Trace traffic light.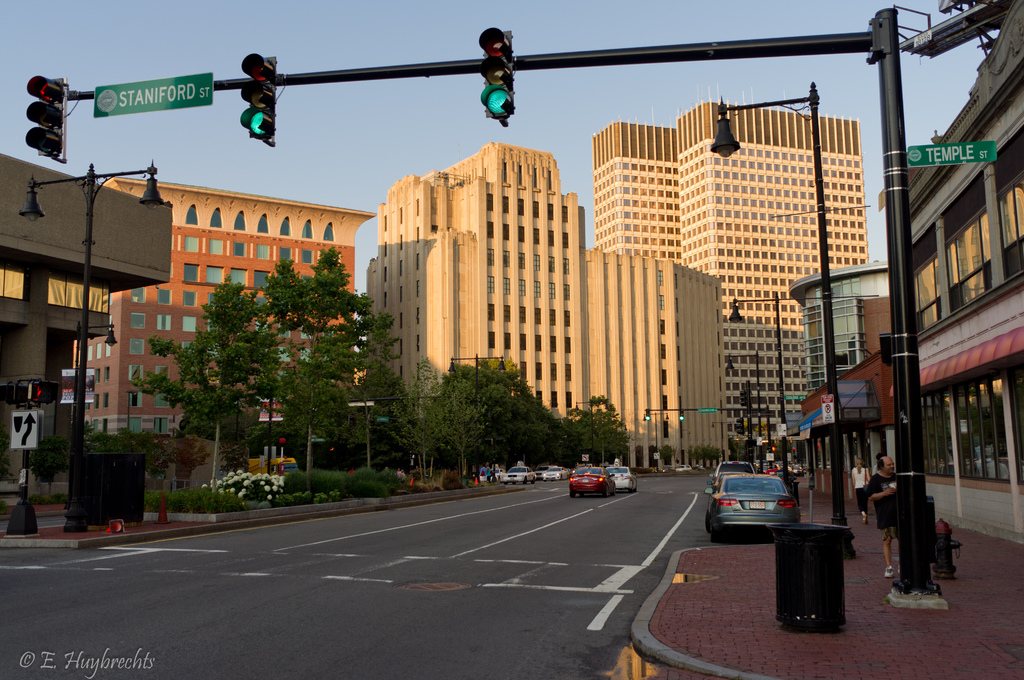
Traced to bbox=(736, 417, 744, 437).
